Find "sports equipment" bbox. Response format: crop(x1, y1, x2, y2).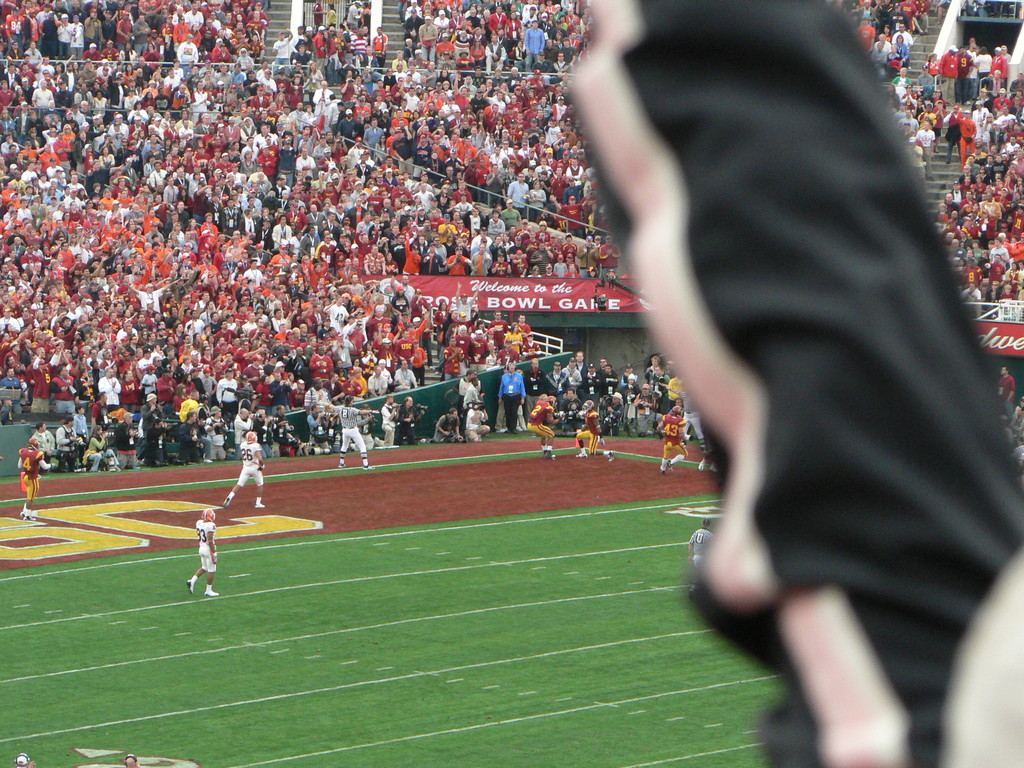
crop(710, 463, 718, 476).
